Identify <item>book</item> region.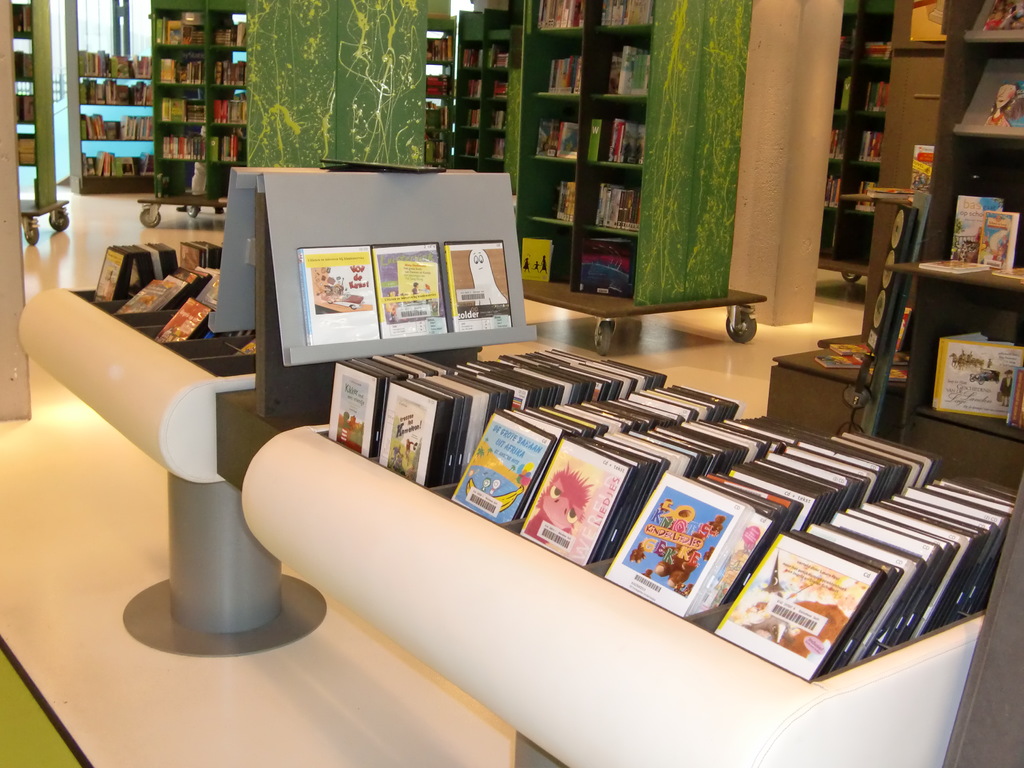
Region: x1=995, y1=264, x2=1023, y2=283.
